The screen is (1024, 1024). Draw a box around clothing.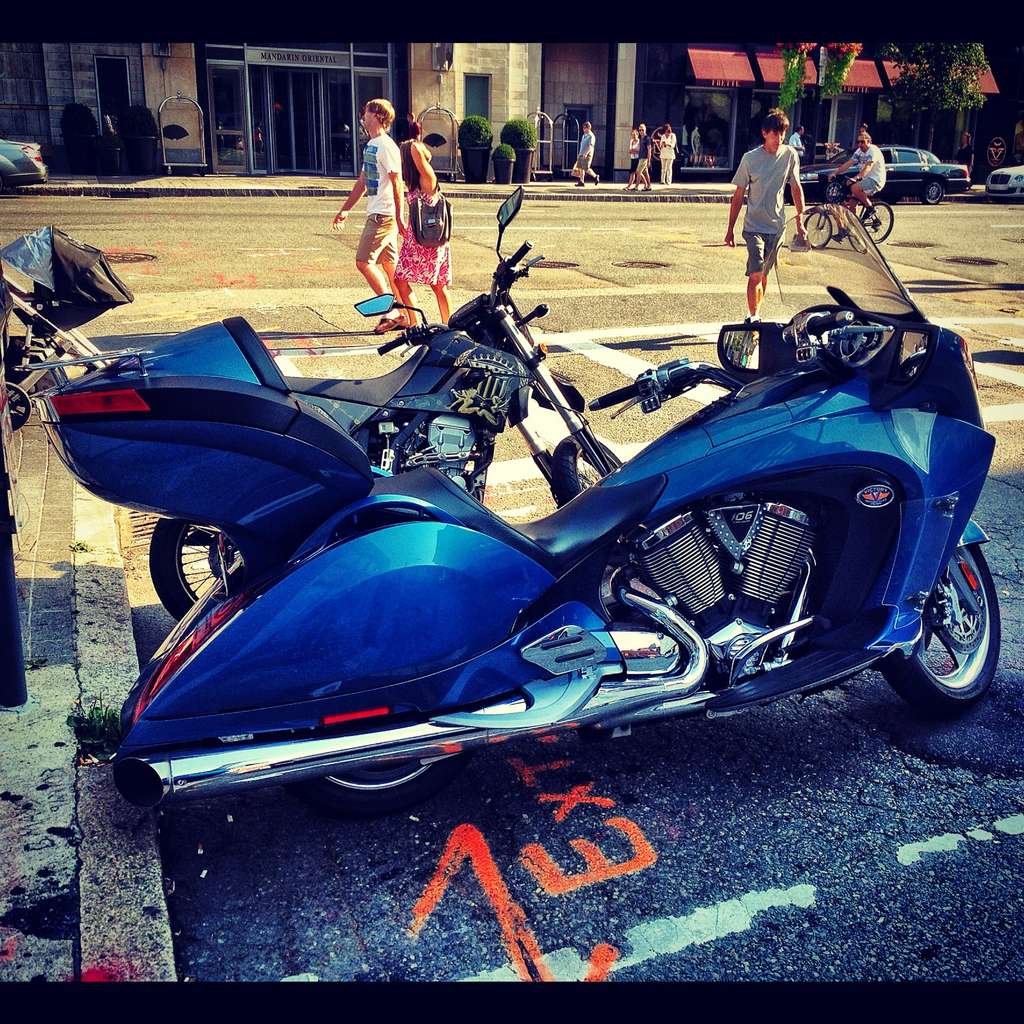
box=[356, 130, 403, 265].
